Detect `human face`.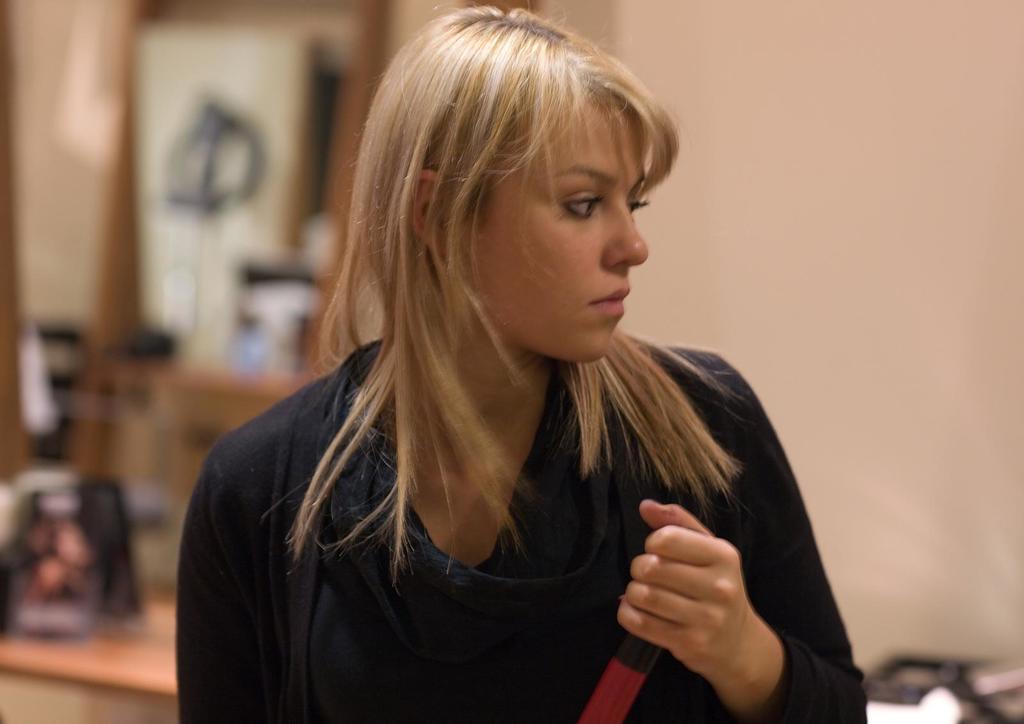
Detected at [445, 91, 652, 357].
